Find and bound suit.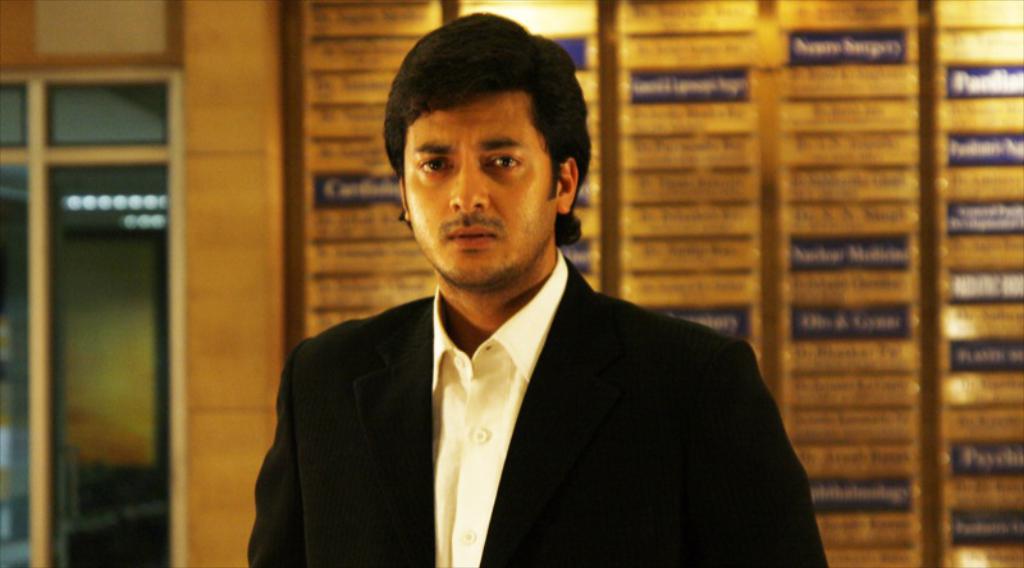
Bound: <bbox>237, 200, 845, 554</bbox>.
